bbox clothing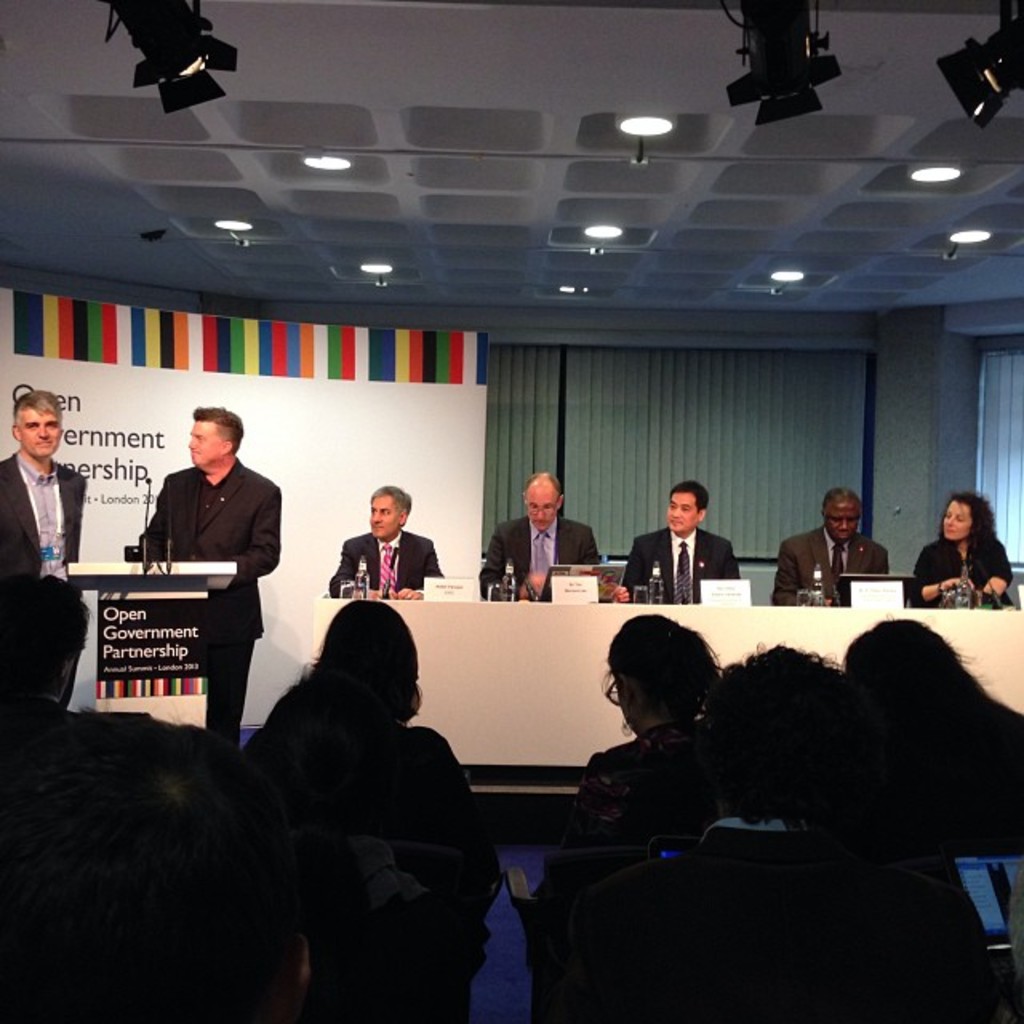
(left=138, top=451, right=283, bottom=744)
